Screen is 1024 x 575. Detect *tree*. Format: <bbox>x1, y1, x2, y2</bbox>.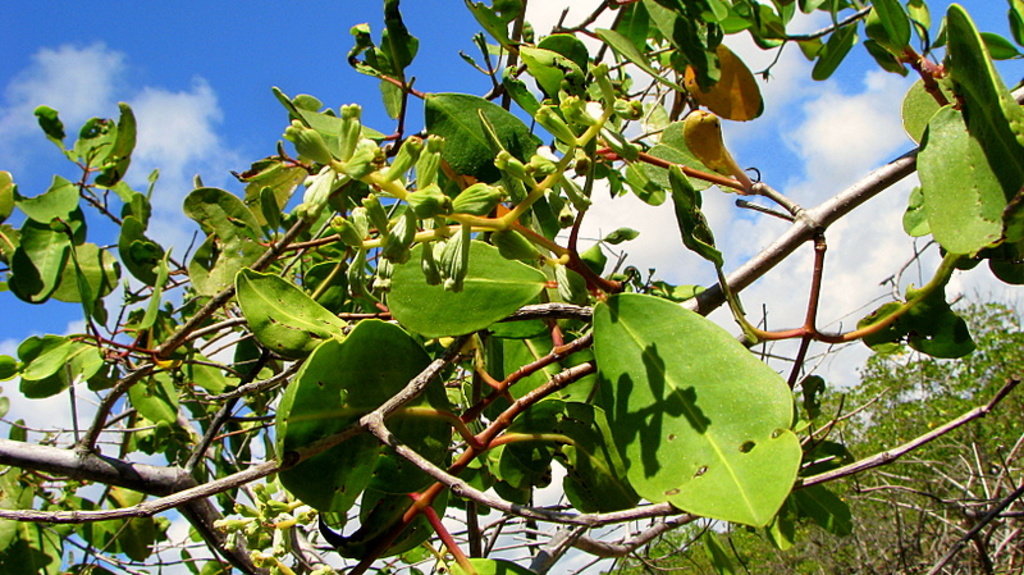
<bbox>0, 35, 977, 521</bbox>.
